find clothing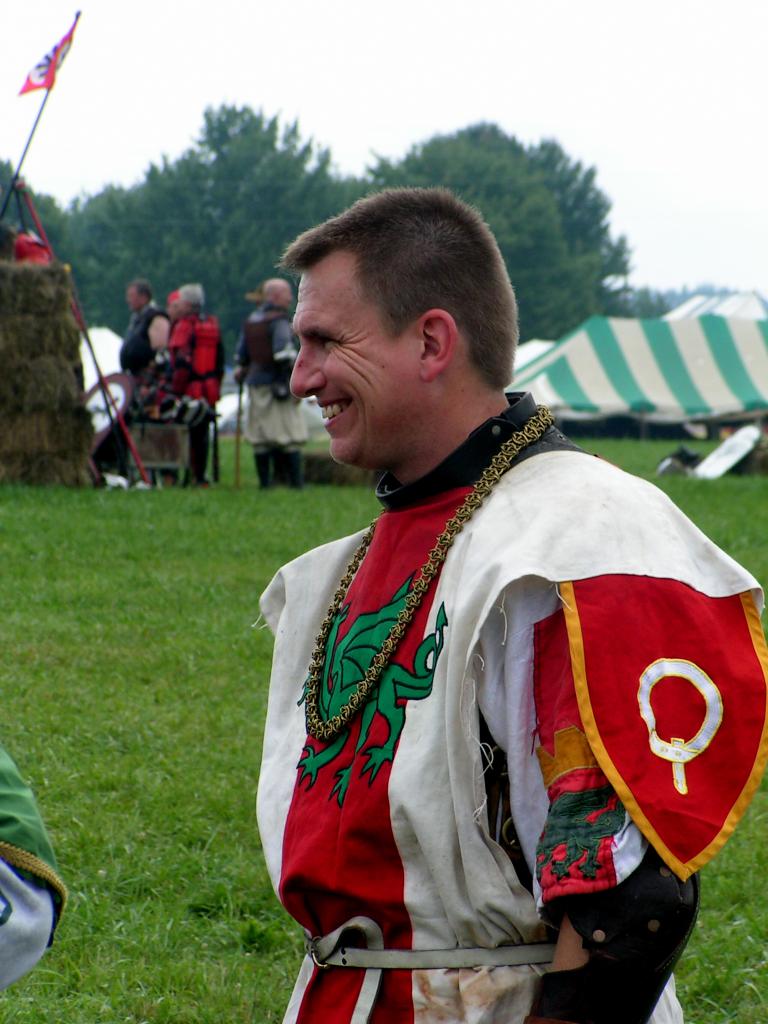
0, 745, 72, 984
